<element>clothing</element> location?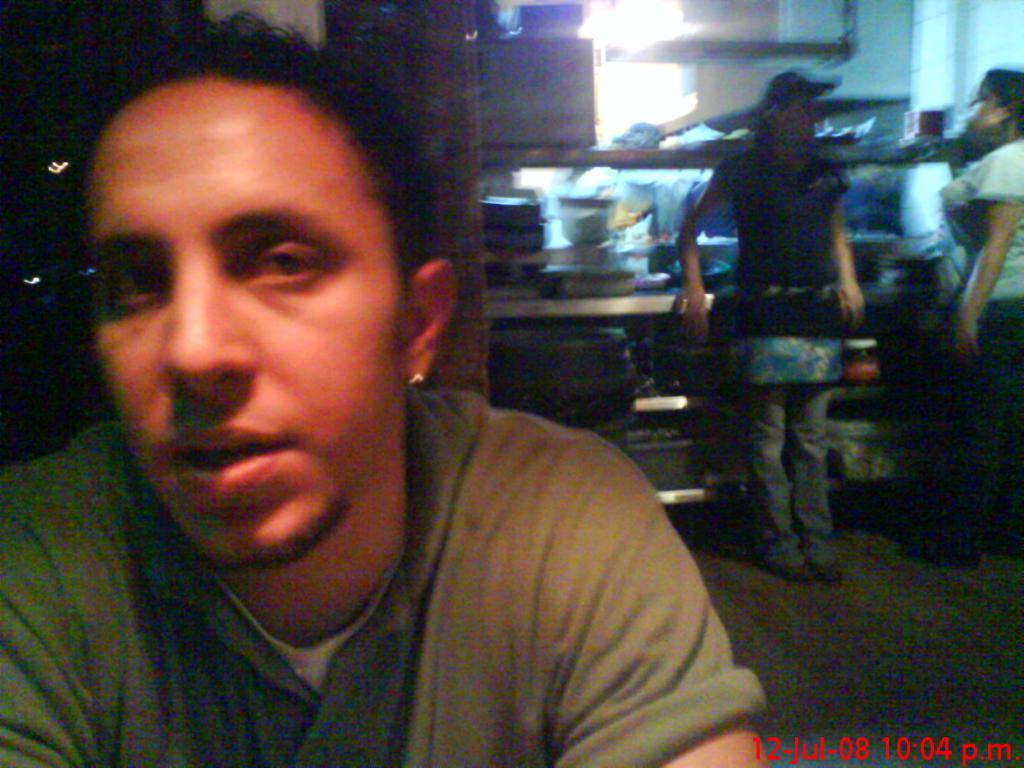
<bbox>0, 384, 766, 767</bbox>
